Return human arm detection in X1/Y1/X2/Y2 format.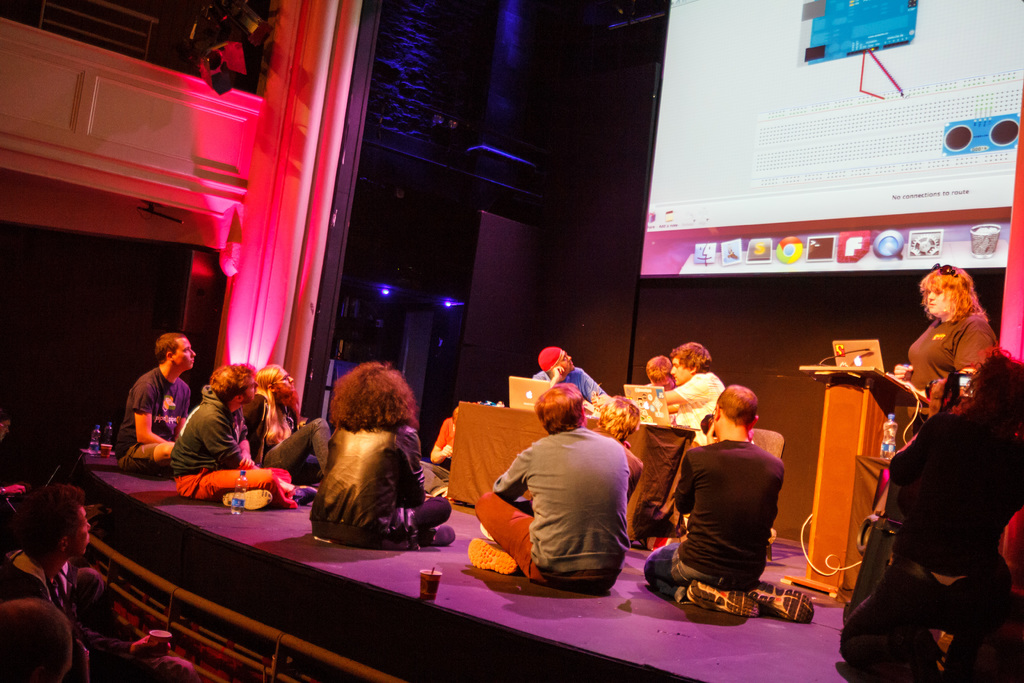
228/413/259/484.
